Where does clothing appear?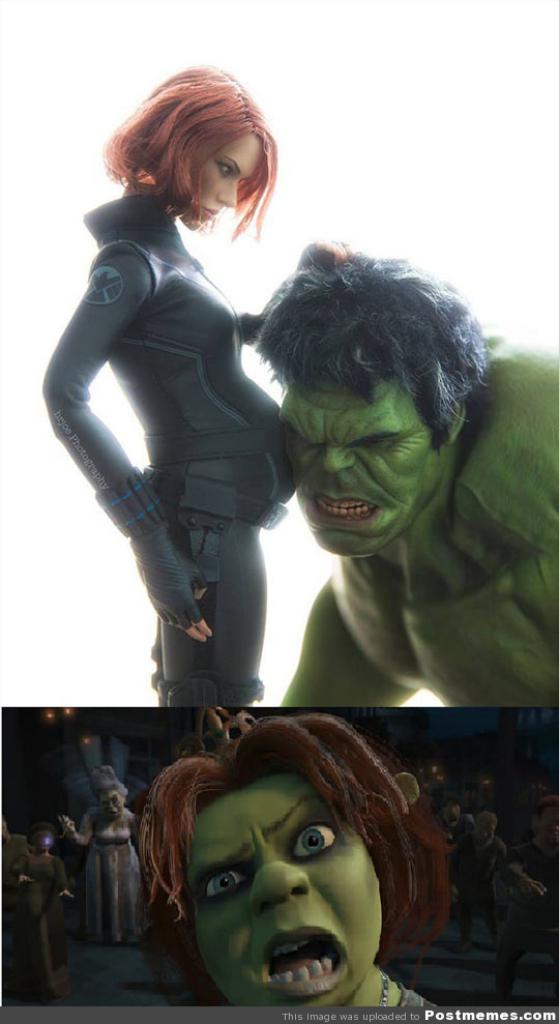
Appears at box=[444, 836, 508, 924].
